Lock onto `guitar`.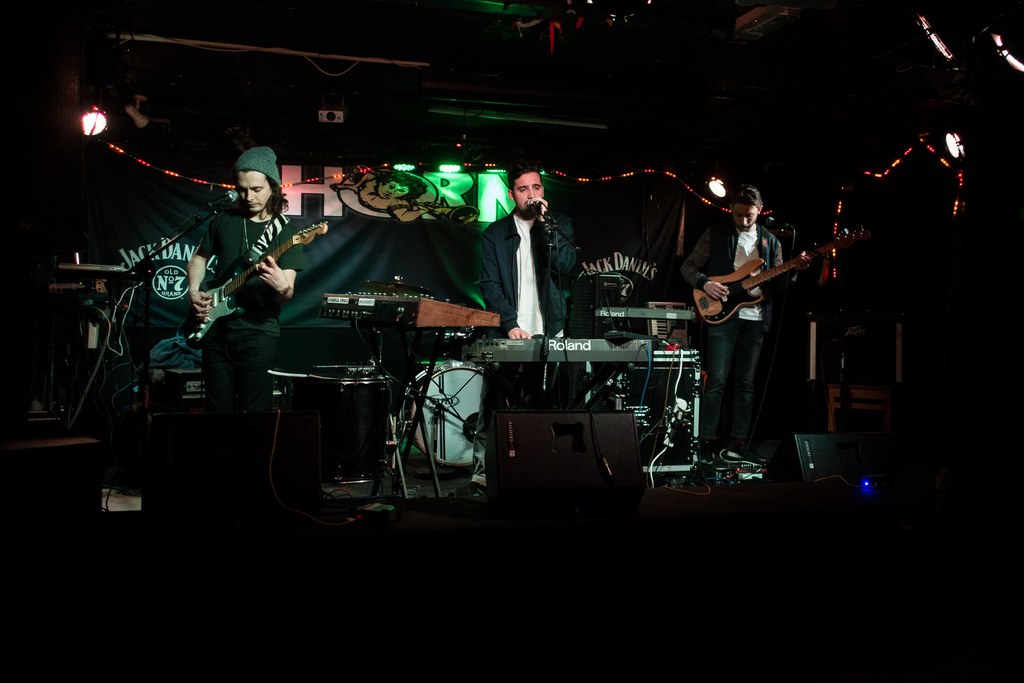
Locked: 684:202:872:322.
